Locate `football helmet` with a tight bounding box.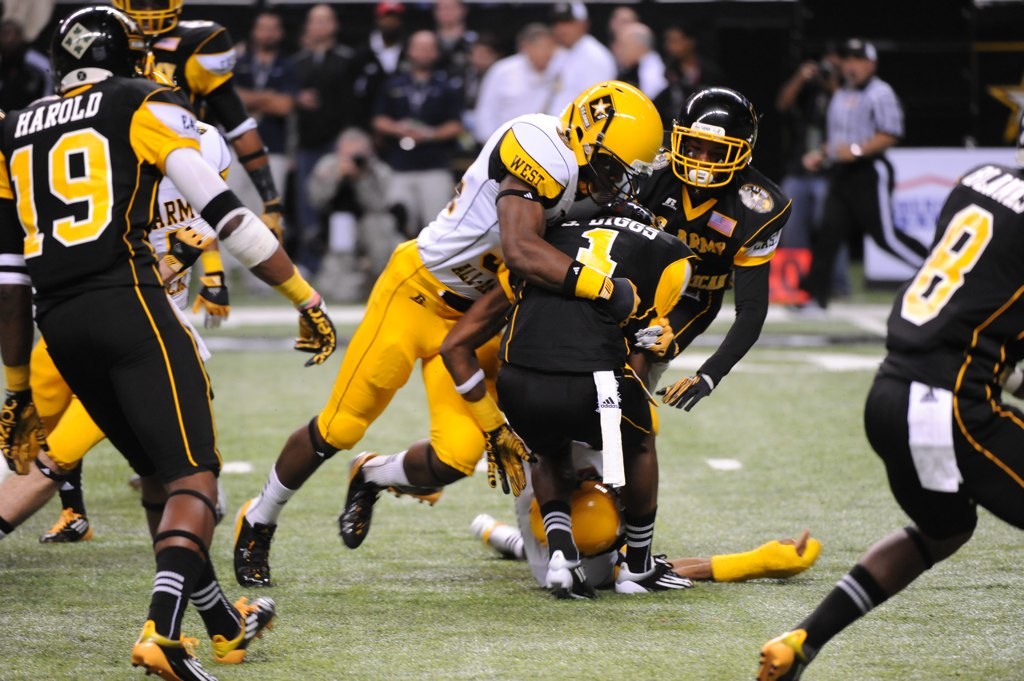
110, 0, 186, 42.
